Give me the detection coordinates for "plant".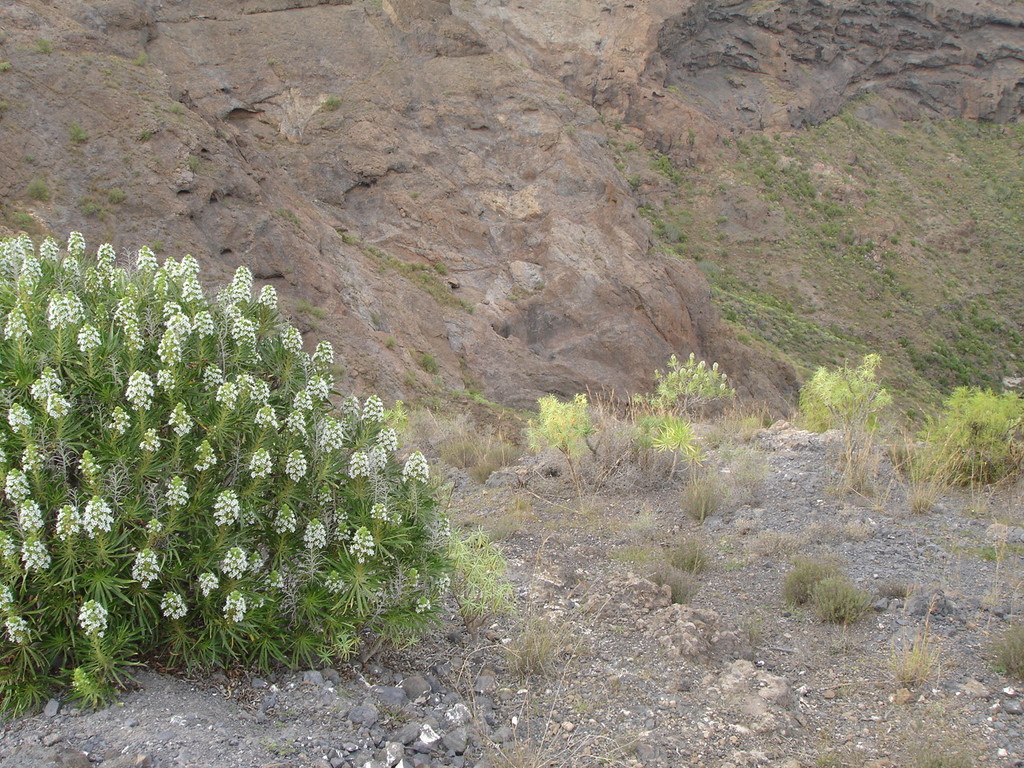
652/82/1023/372.
